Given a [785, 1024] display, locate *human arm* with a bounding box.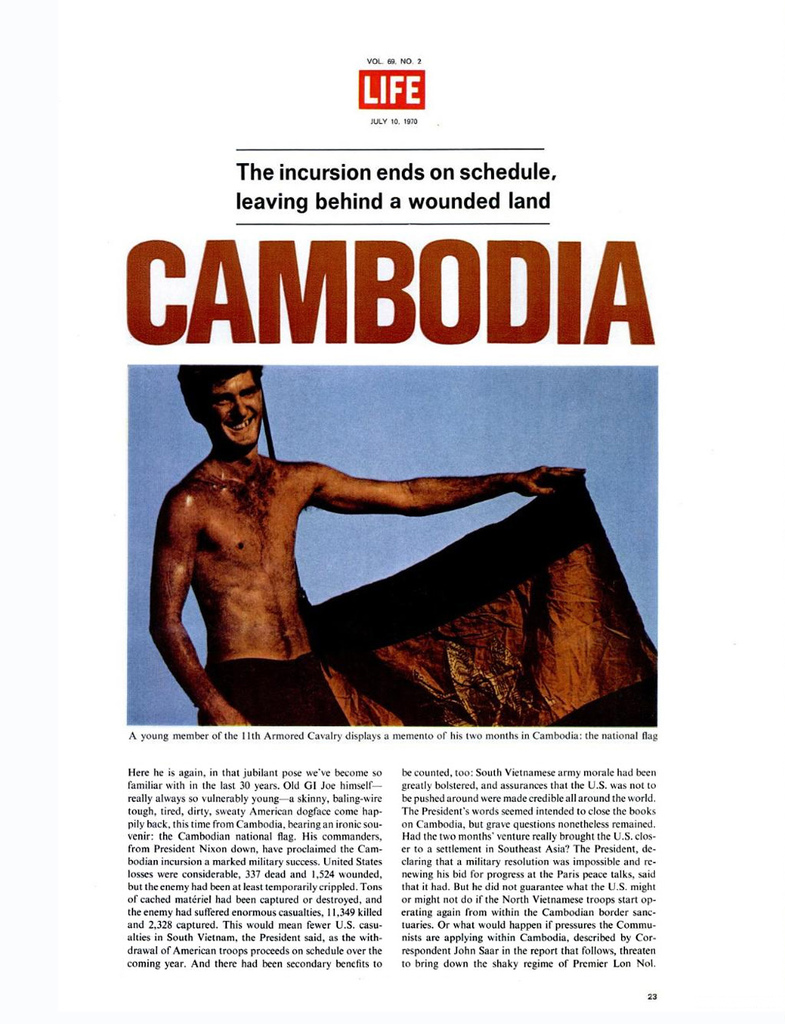
Located: bbox(311, 461, 579, 521).
